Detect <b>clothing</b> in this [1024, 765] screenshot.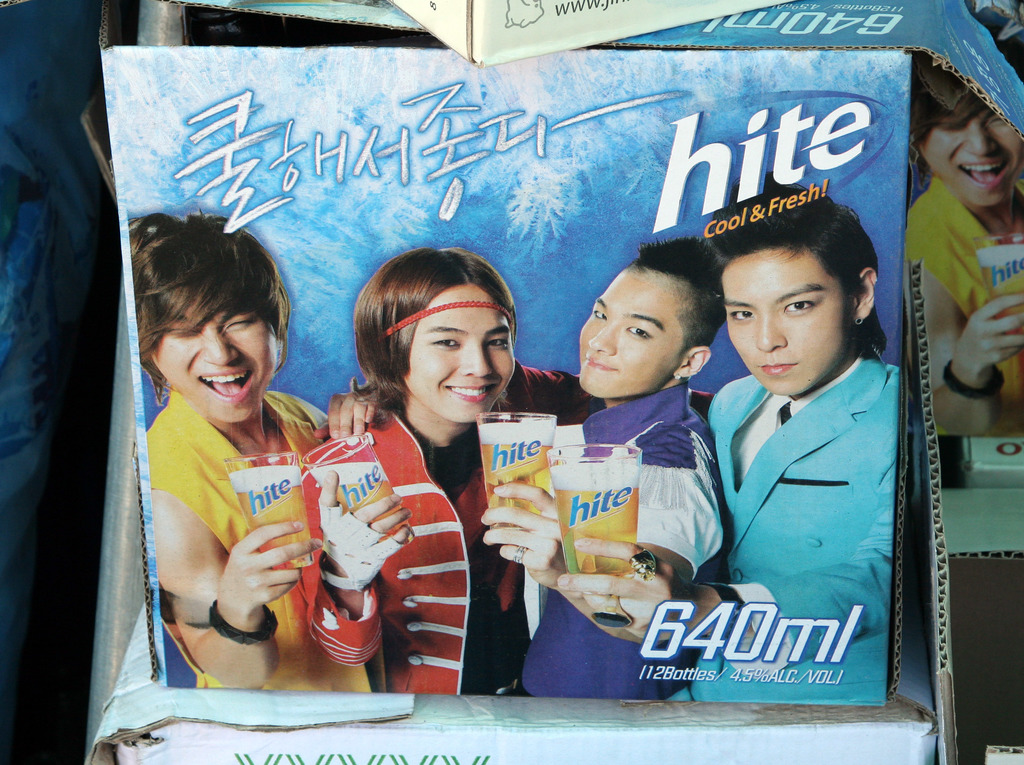
Detection: 296:392:723:697.
